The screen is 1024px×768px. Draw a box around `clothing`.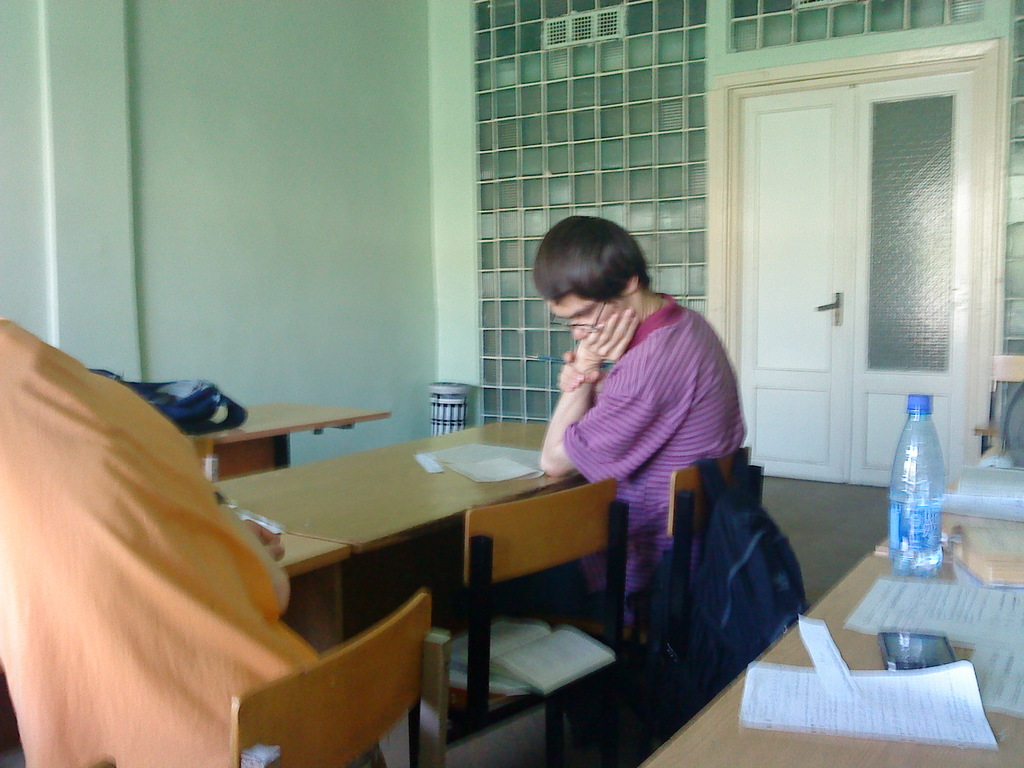
(0, 311, 397, 767).
